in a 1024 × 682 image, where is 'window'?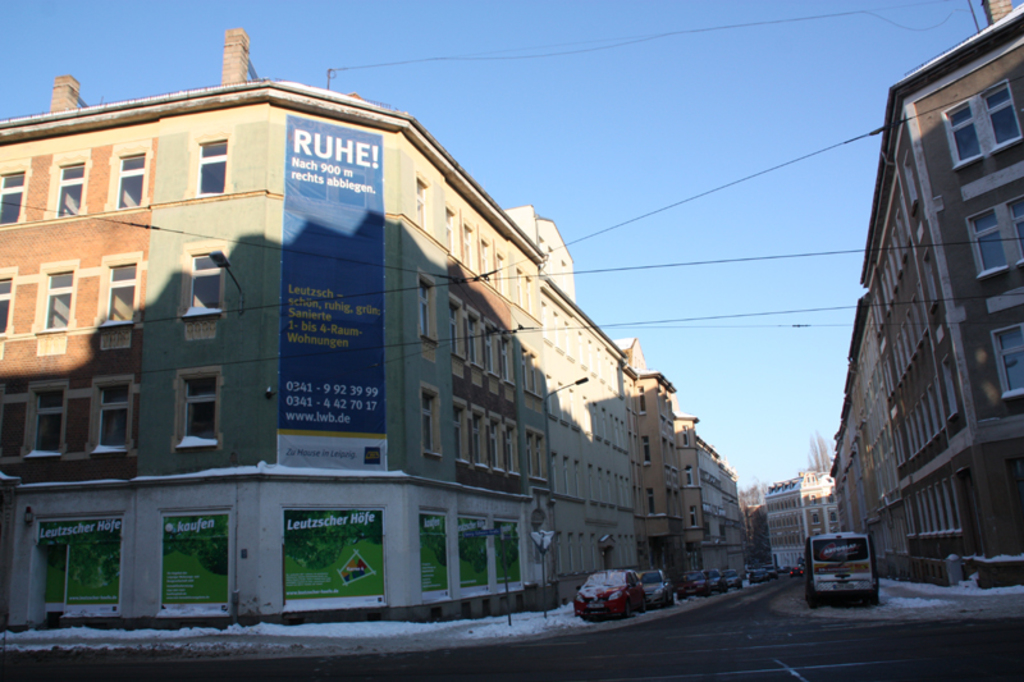
<region>997, 313, 1023, 409</region>.
